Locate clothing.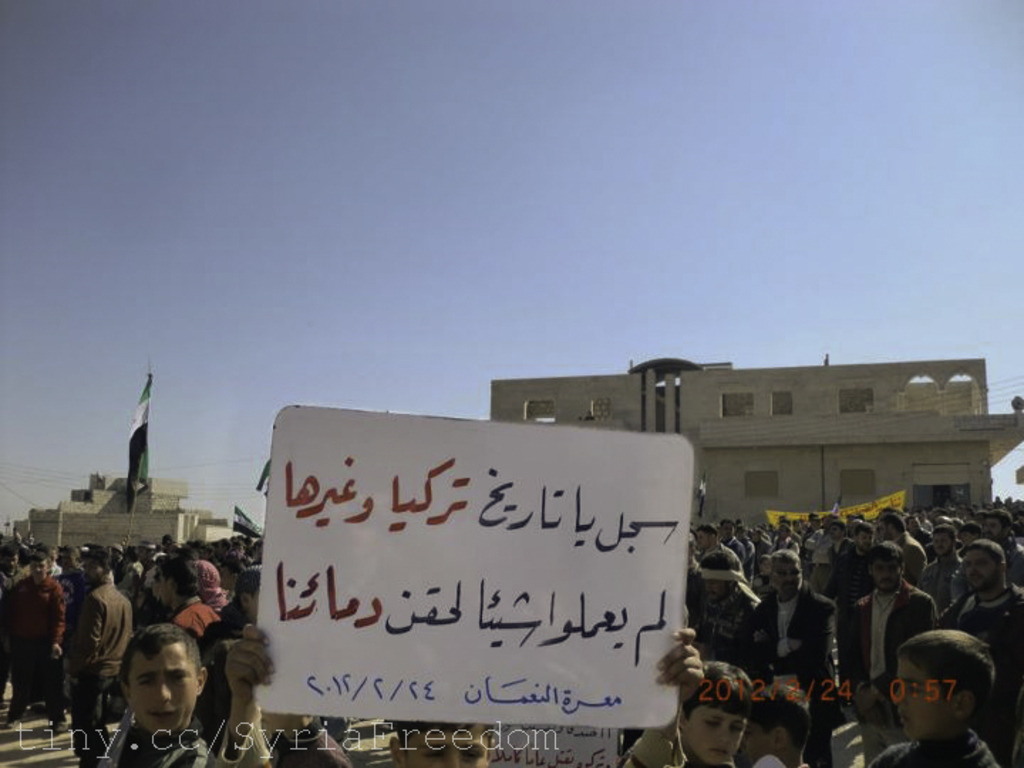
Bounding box: [left=751, top=592, right=842, bottom=694].
